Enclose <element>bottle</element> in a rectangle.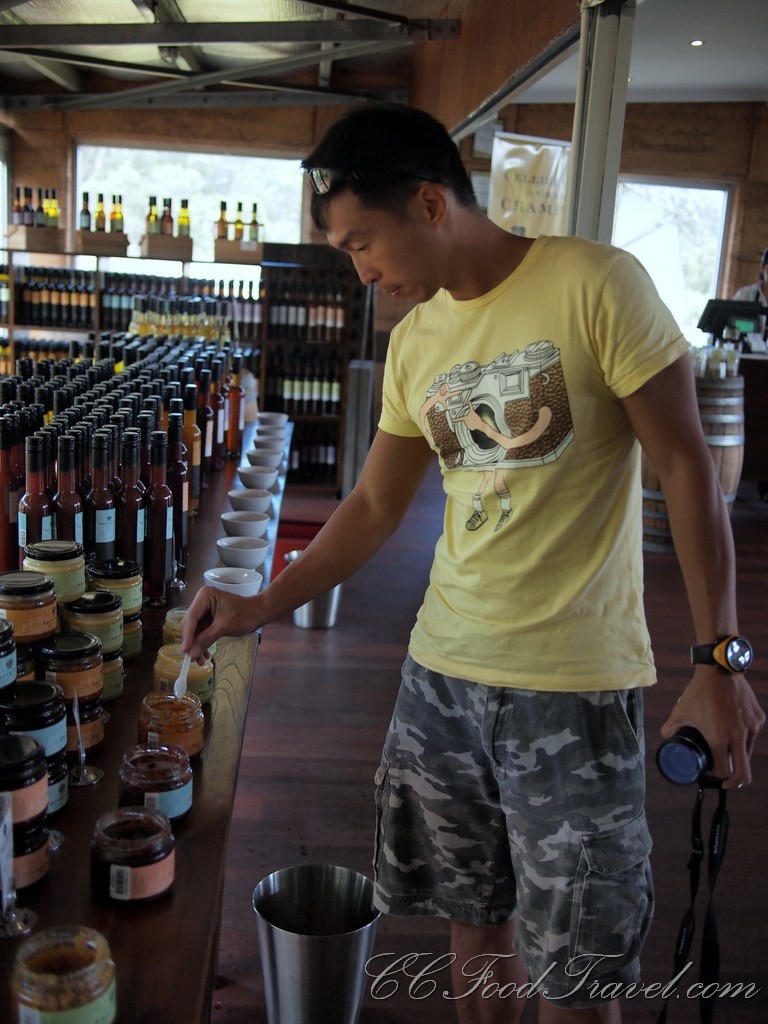
Rect(166, 278, 175, 296).
